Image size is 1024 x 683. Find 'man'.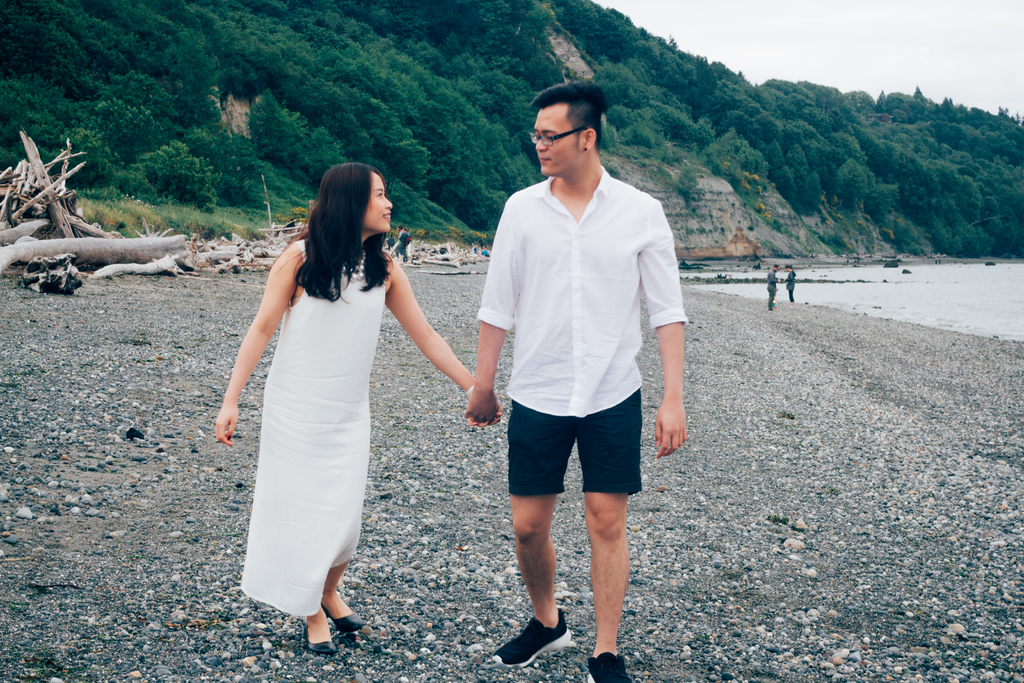
crop(783, 255, 802, 304).
